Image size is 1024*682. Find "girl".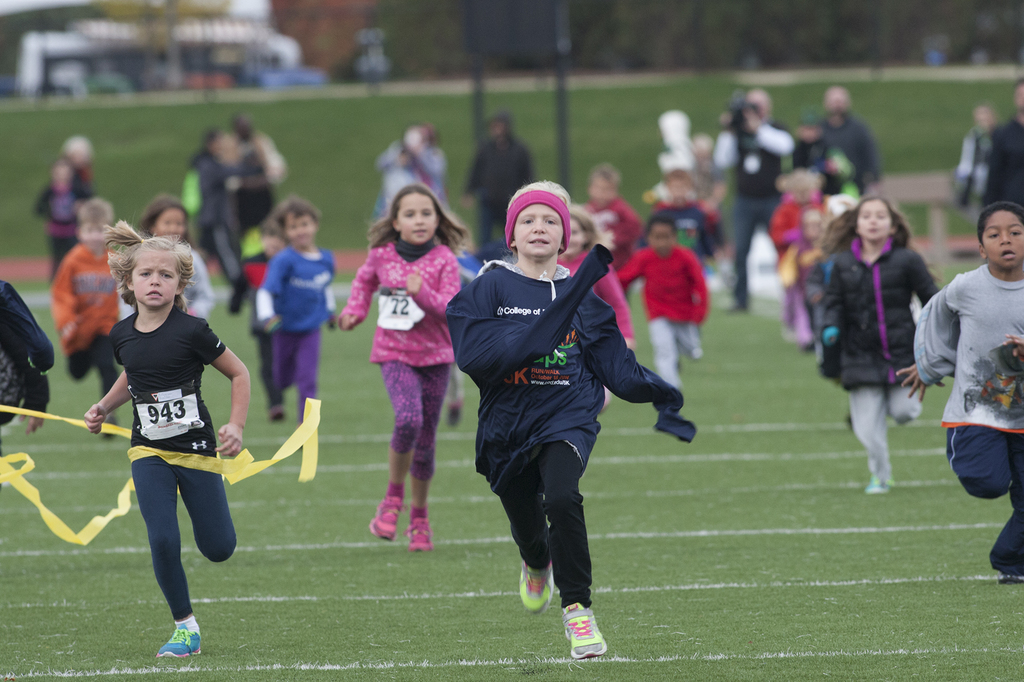
[445,178,690,661].
